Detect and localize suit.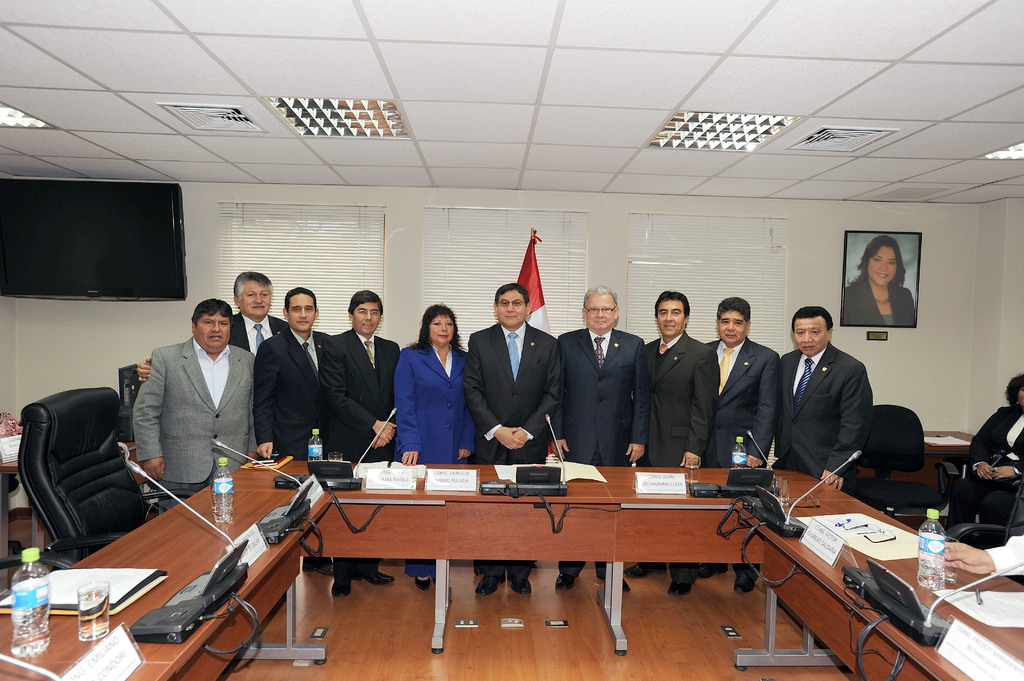
Localized at 644:323:716:575.
